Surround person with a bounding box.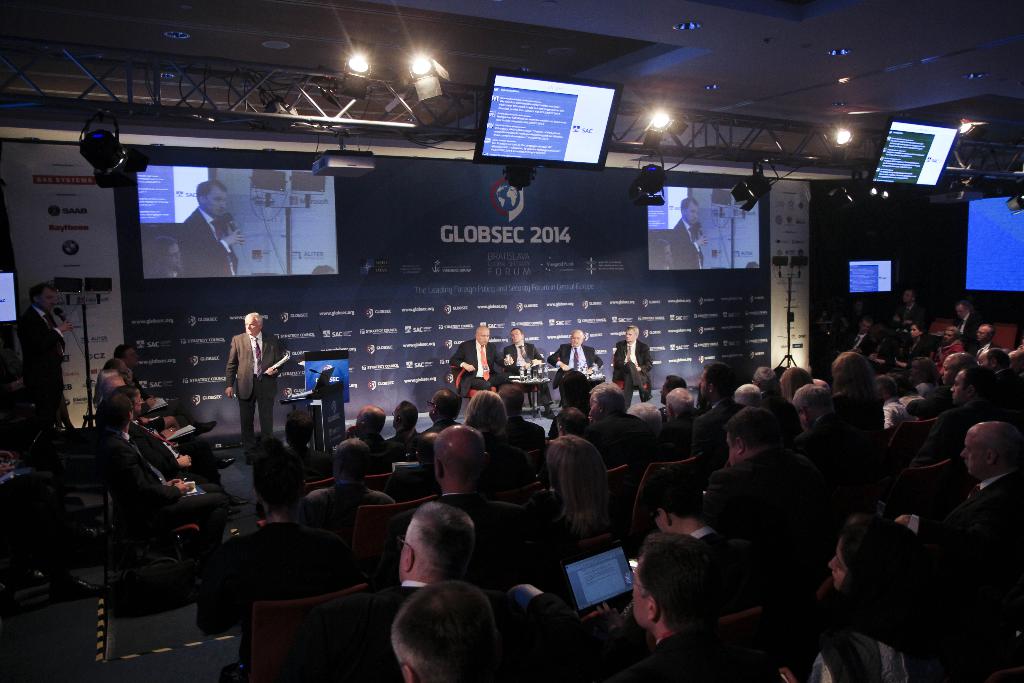
[105, 386, 225, 488].
